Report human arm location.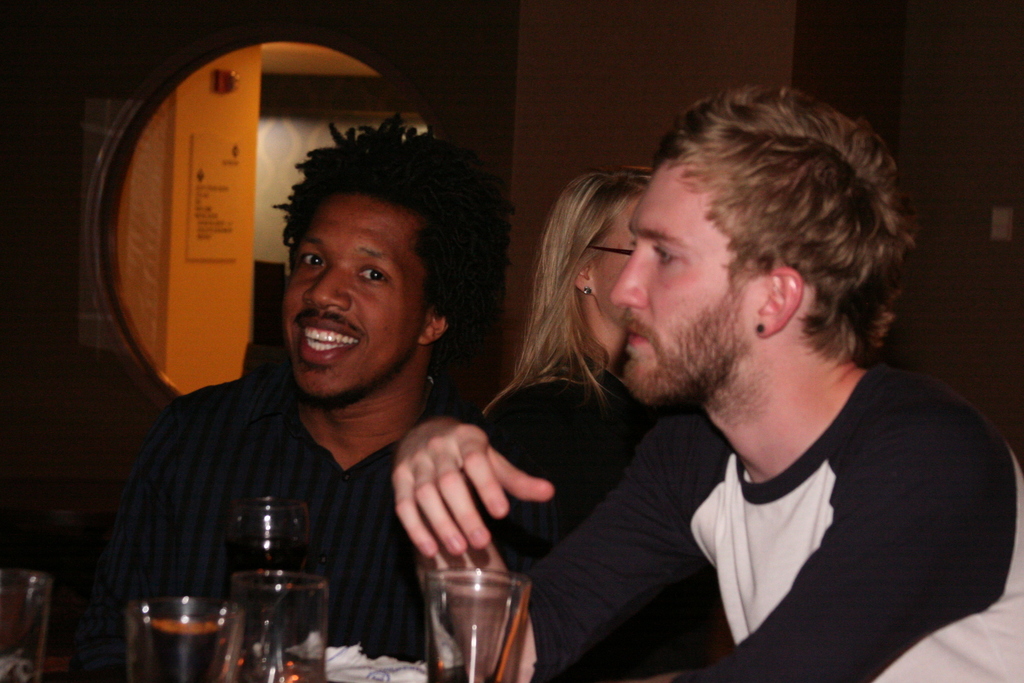
Report: Rect(677, 429, 1002, 682).
